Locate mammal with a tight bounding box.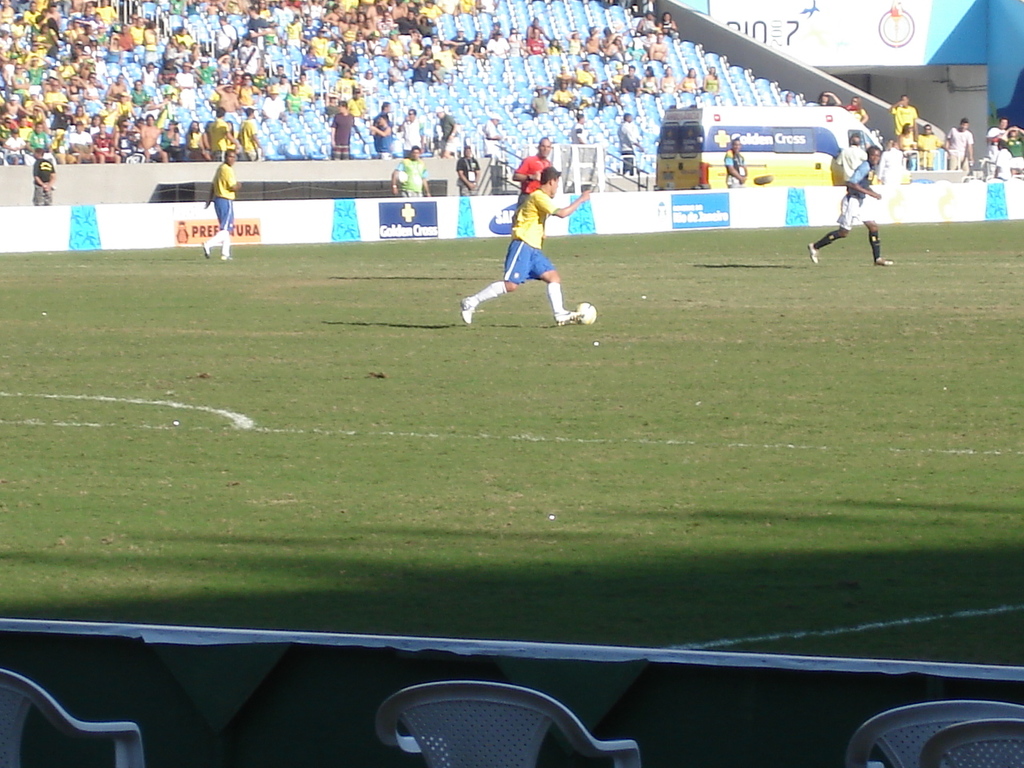
{"left": 510, "top": 27, "right": 527, "bottom": 52}.
